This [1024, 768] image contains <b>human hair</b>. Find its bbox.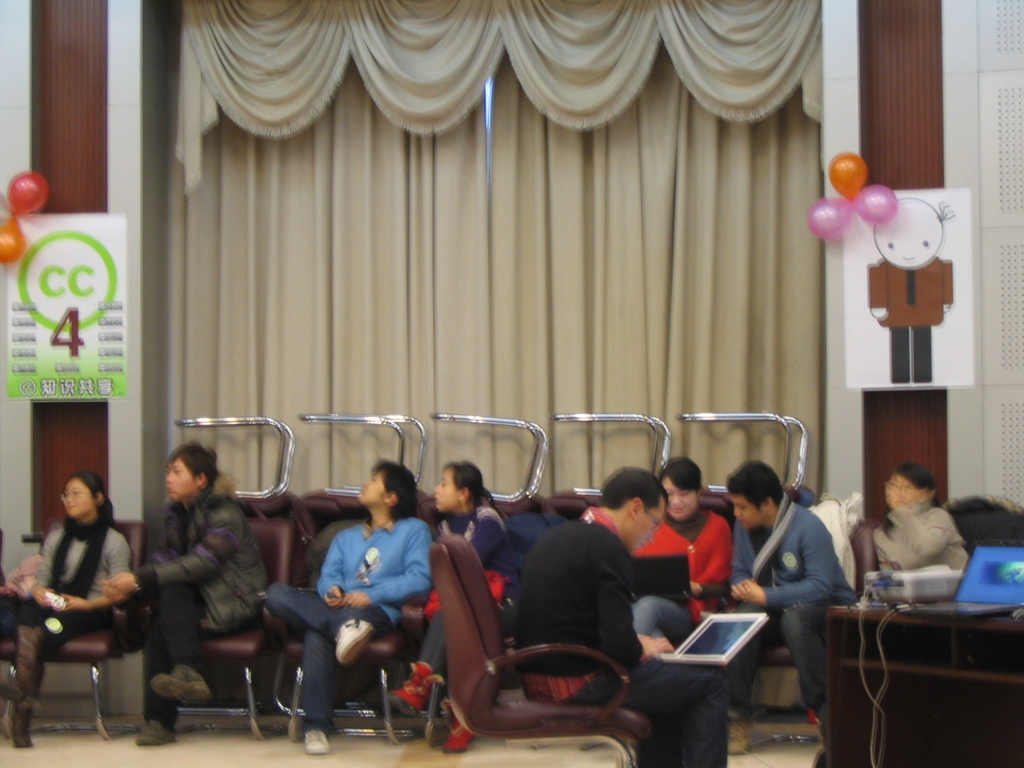
723/465/788/503.
